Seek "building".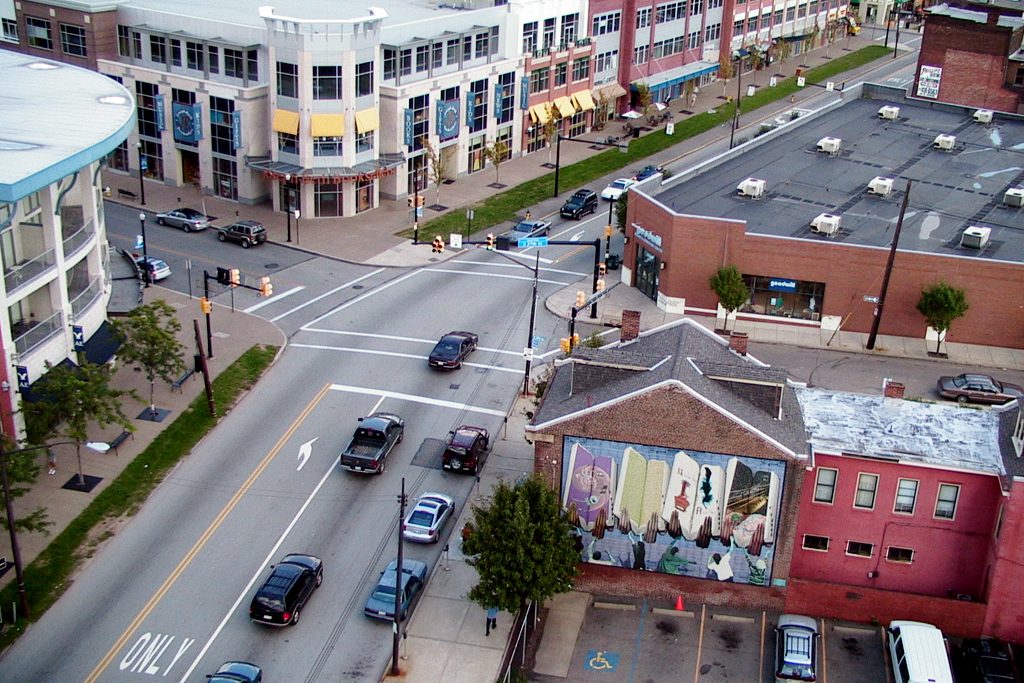
[x1=525, y1=315, x2=817, y2=609].
